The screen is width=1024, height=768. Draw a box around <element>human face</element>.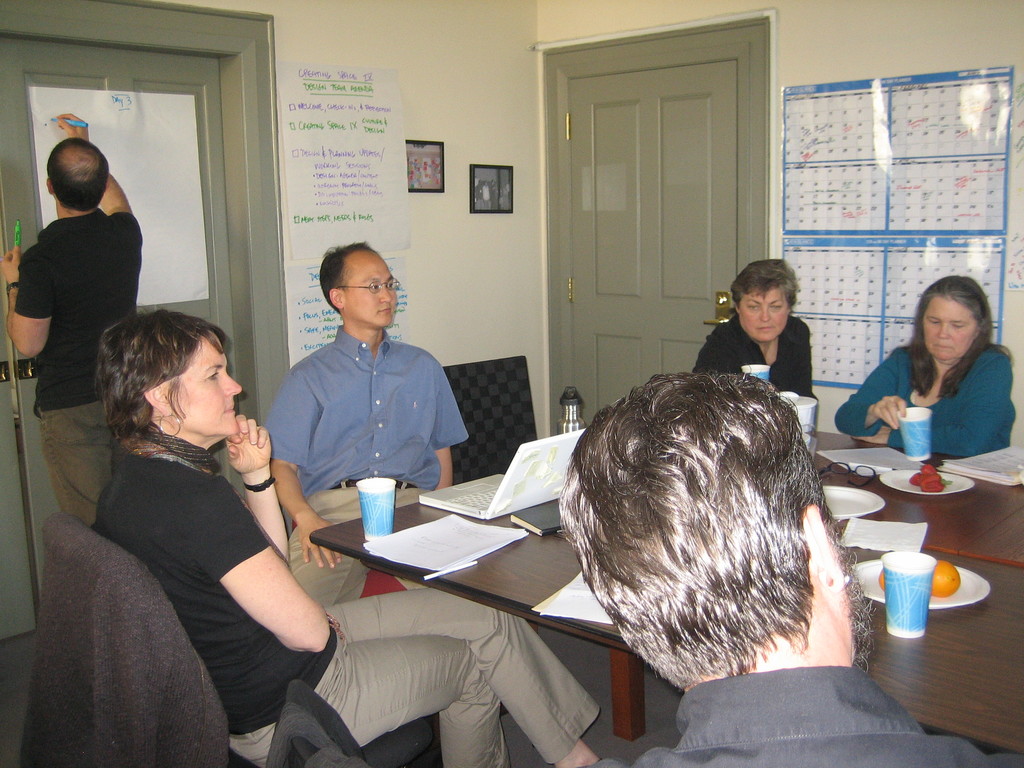
<region>347, 243, 399, 333</region>.
